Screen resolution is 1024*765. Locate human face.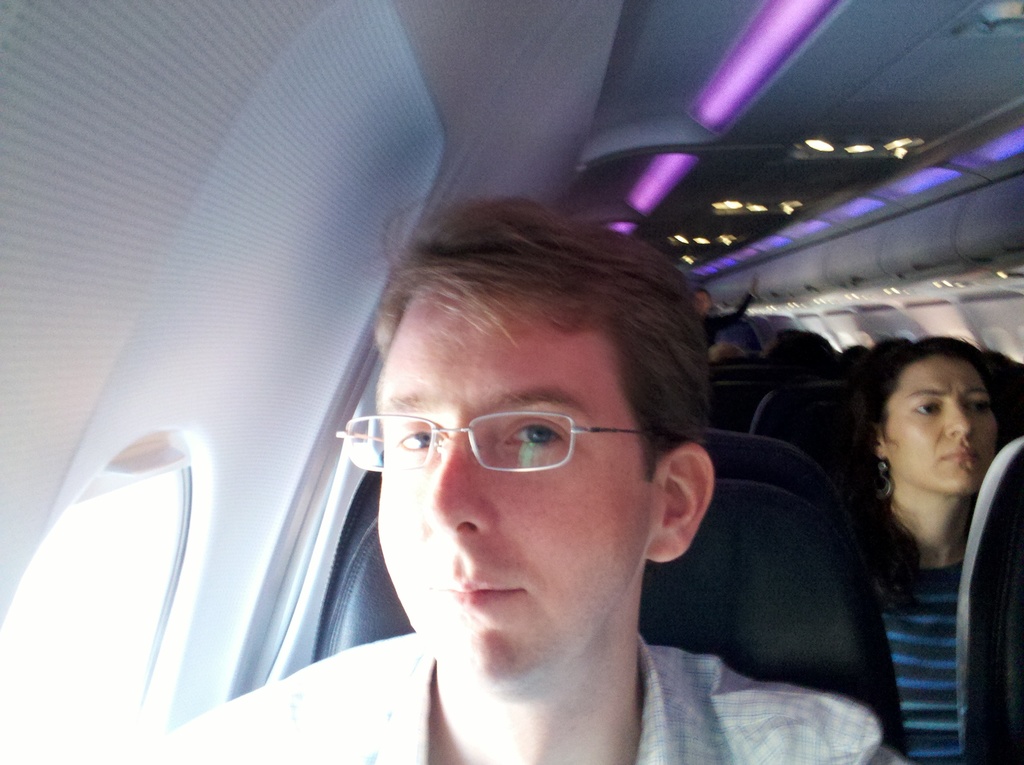
874/356/998/494.
